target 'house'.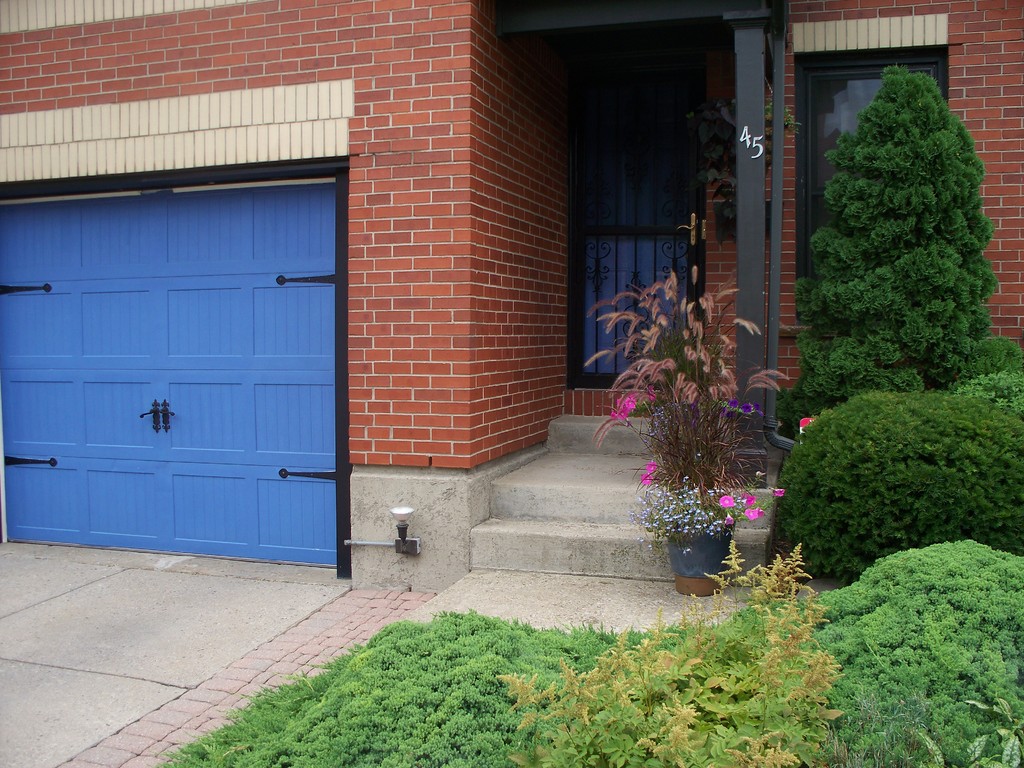
Target region: left=0, top=0, right=1023, bottom=619.
